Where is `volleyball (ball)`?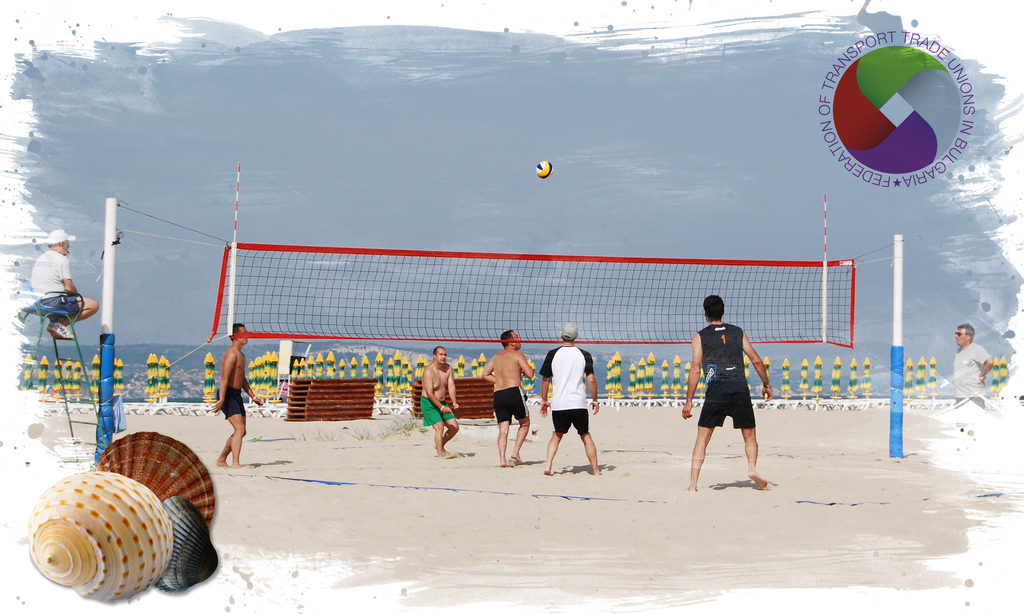
region(534, 159, 554, 180).
